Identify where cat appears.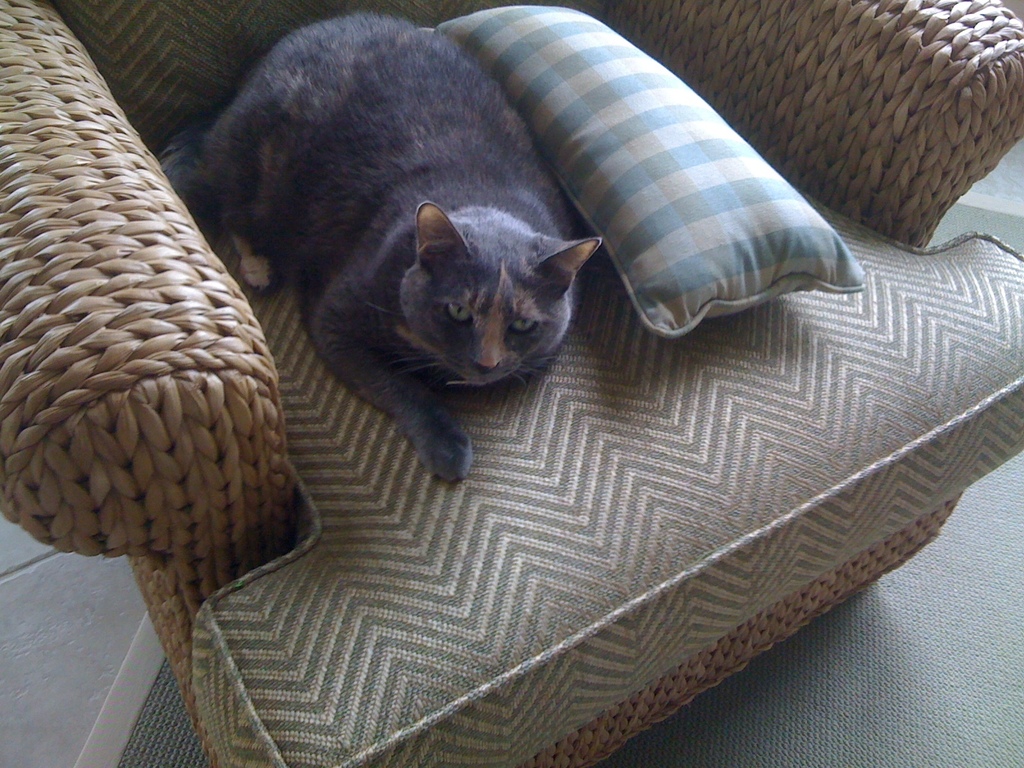
Appears at 152, 8, 604, 488.
